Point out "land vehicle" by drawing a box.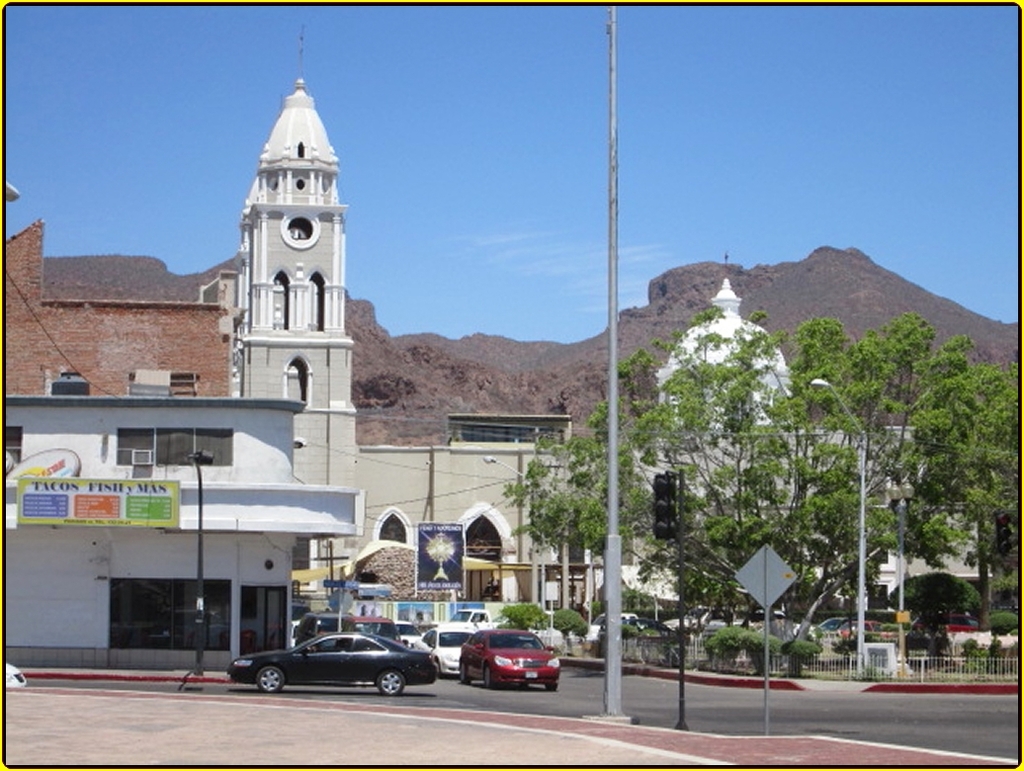
pyautogui.locateOnScreen(361, 613, 424, 645).
